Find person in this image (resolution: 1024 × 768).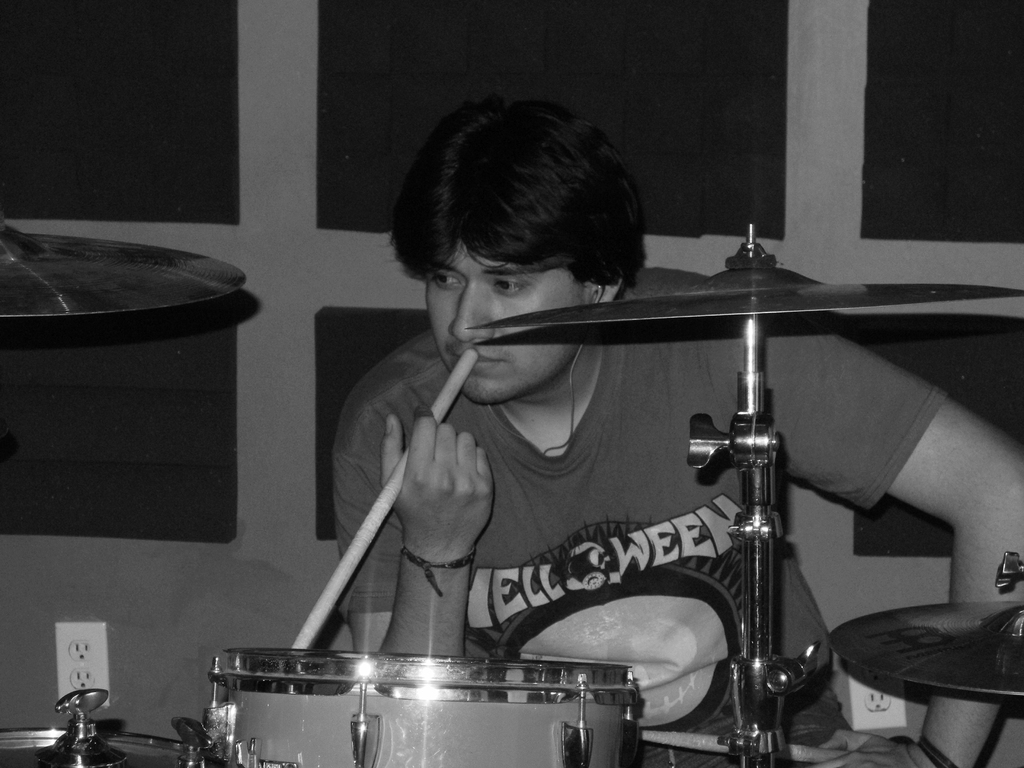
locate(332, 104, 1020, 767).
